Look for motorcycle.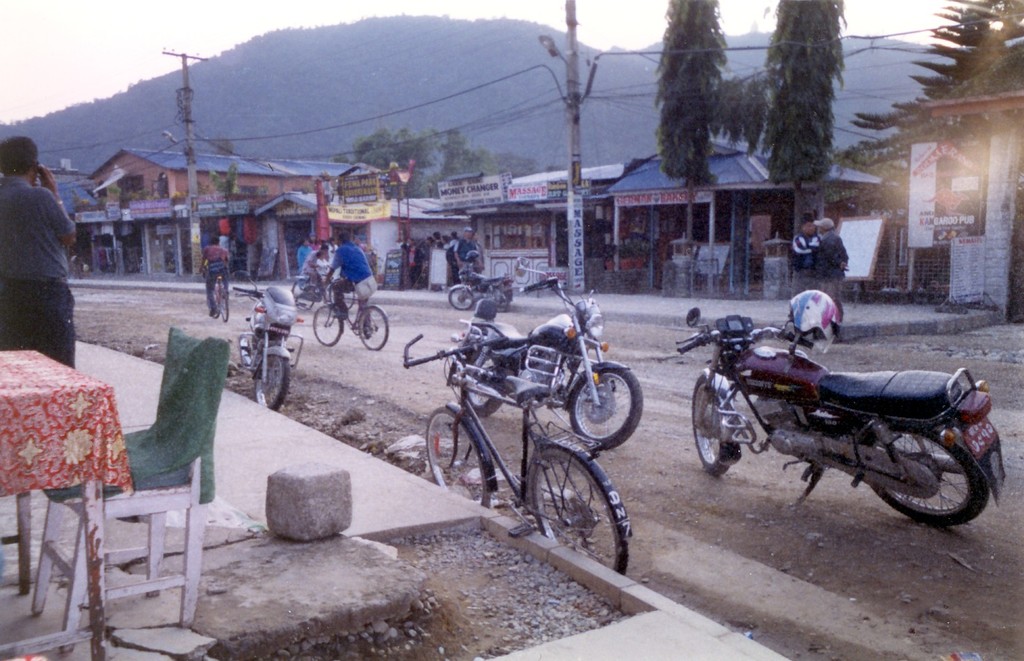
Found: (233, 282, 307, 408).
